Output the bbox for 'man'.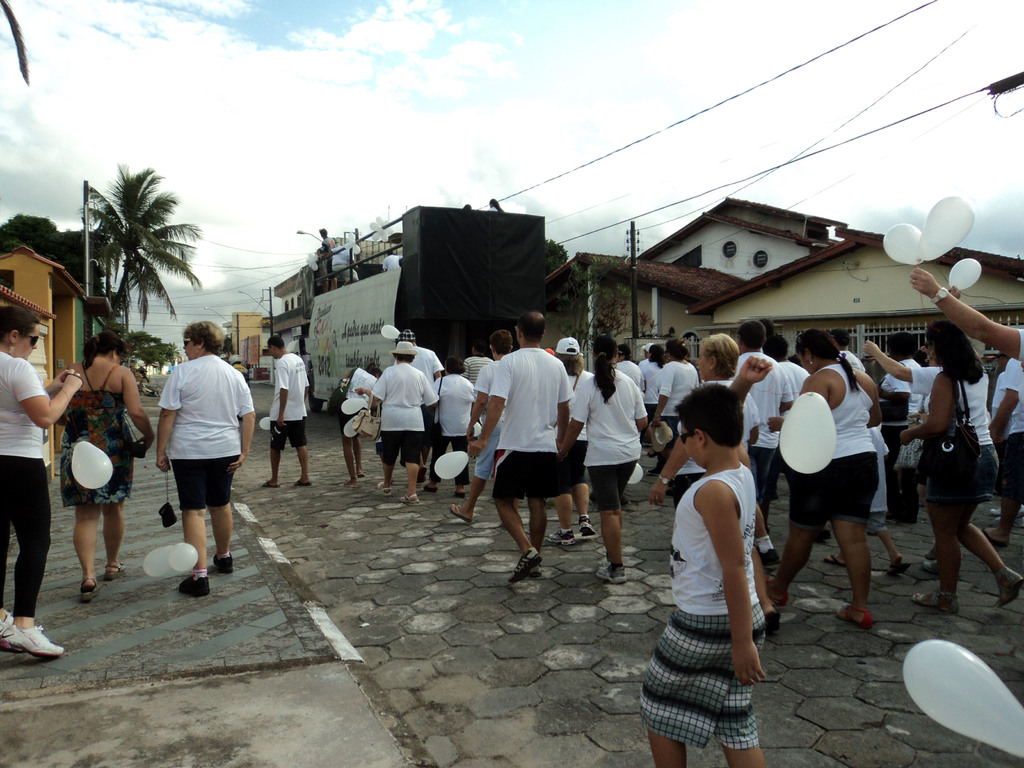
[829,329,868,371].
